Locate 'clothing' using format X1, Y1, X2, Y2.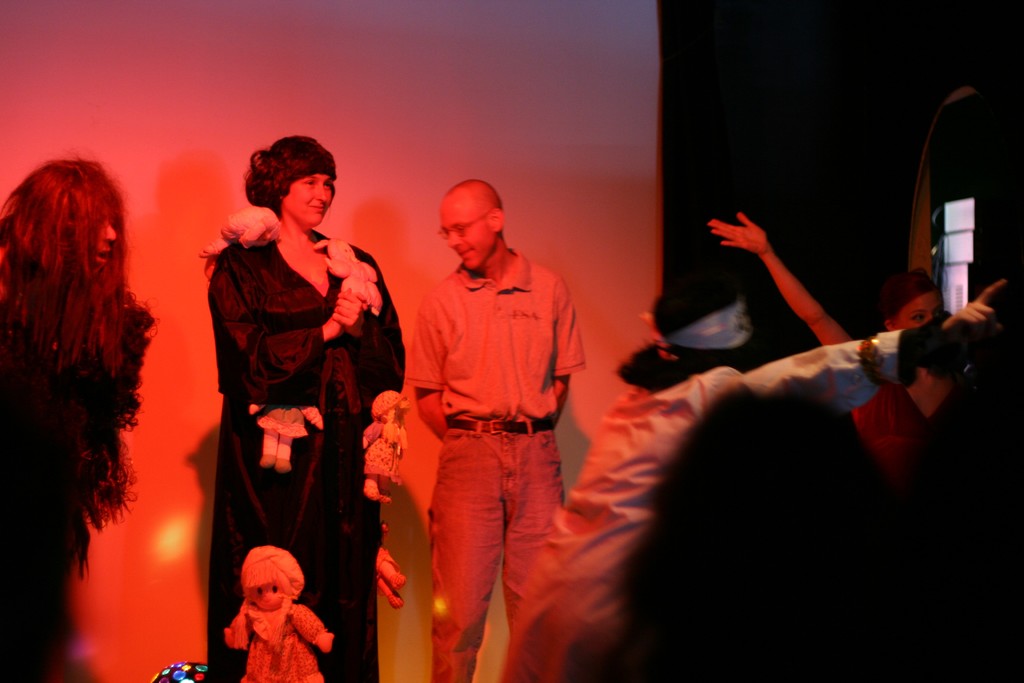
237, 591, 326, 682.
